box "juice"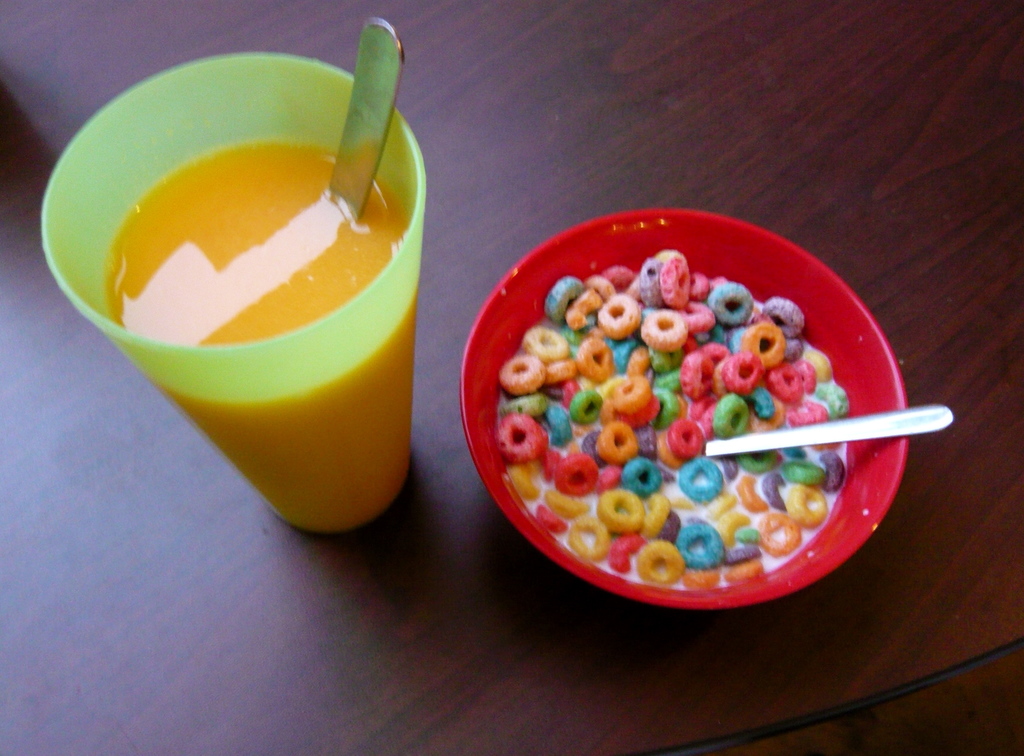
(x1=99, y1=144, x2=397, y2=531)
